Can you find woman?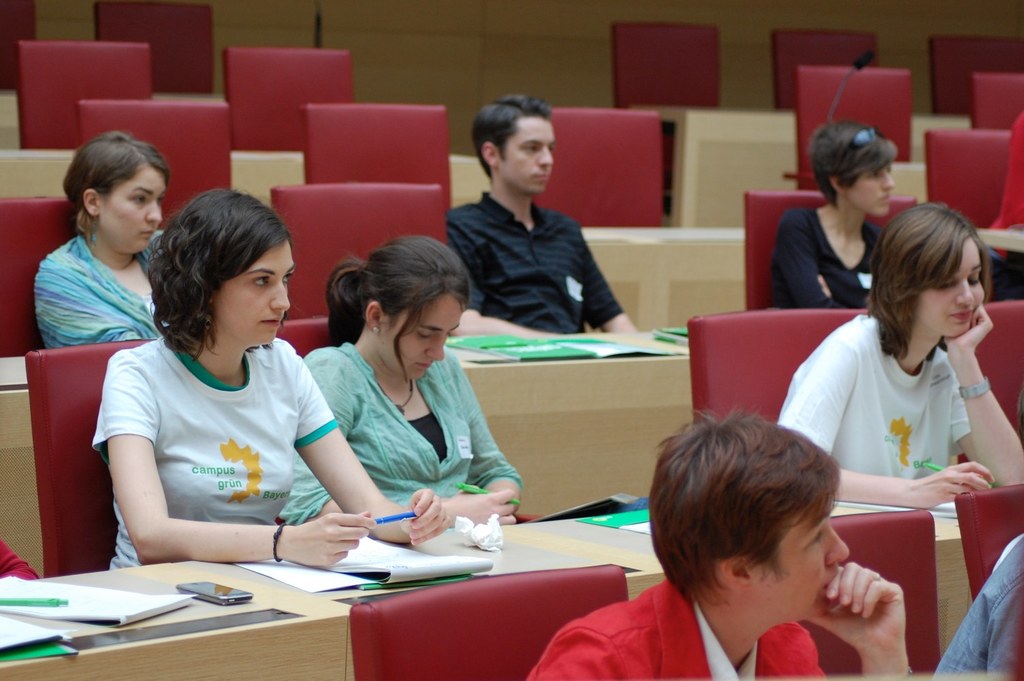
Yes, bounding box: region(274, 235, 527, 530).
